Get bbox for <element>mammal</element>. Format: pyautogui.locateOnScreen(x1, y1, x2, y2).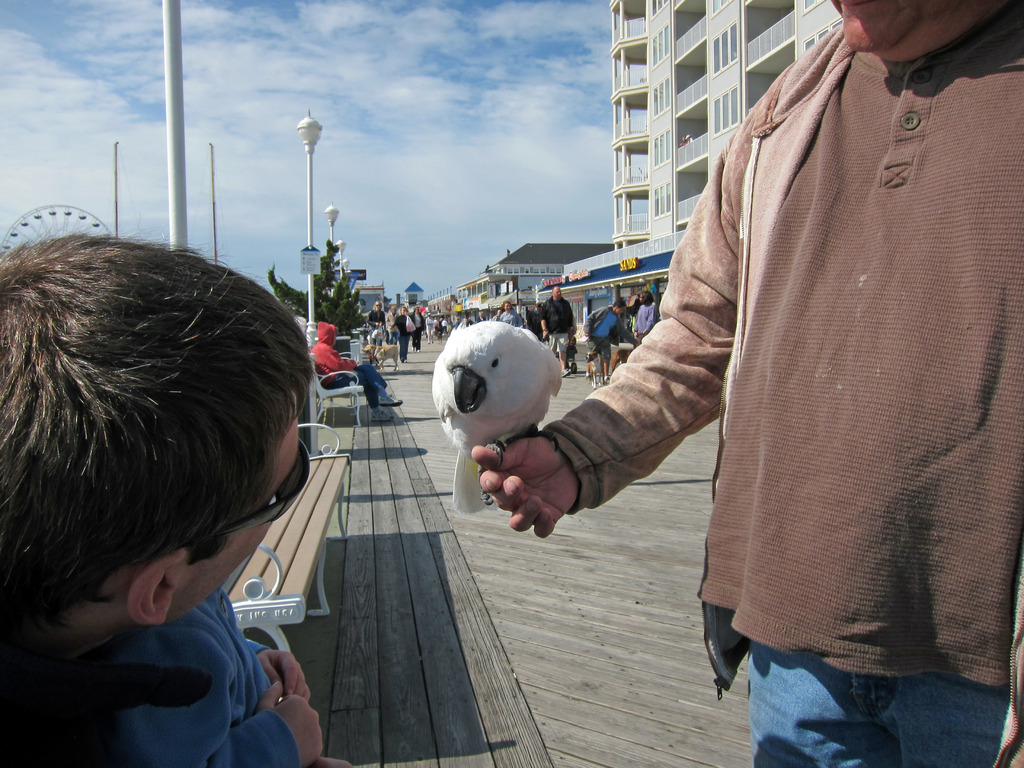
pyautogui.locateOnScreen(8, 246, 338, 745).
